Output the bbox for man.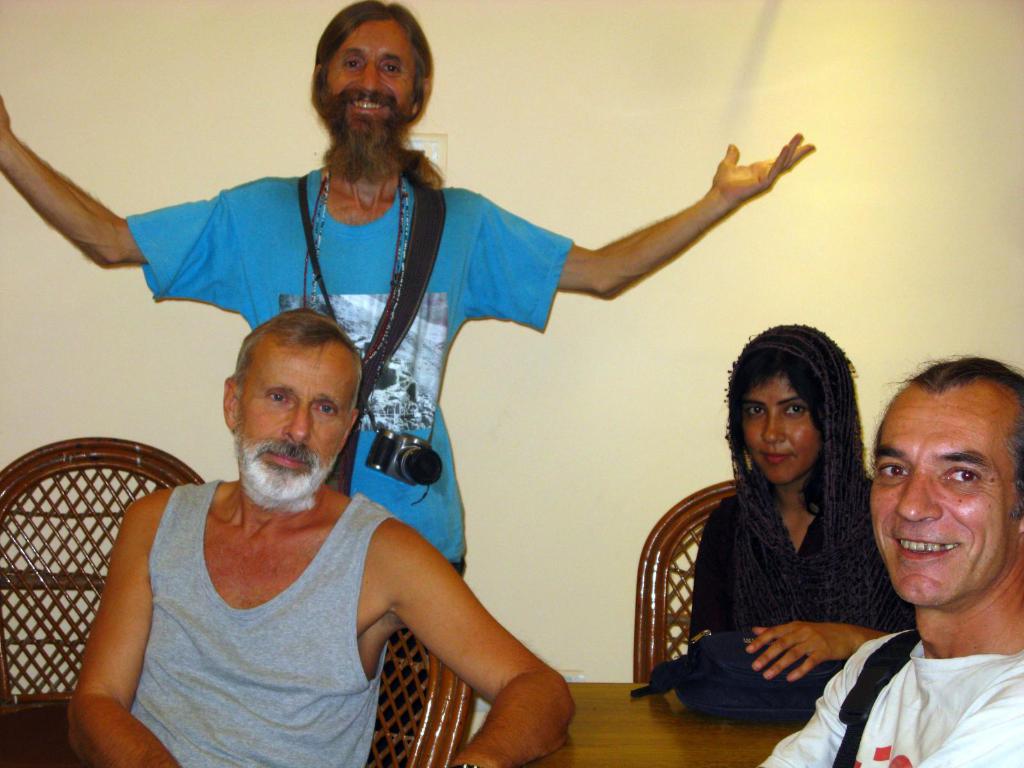
region(67, 307, 571, 767).
